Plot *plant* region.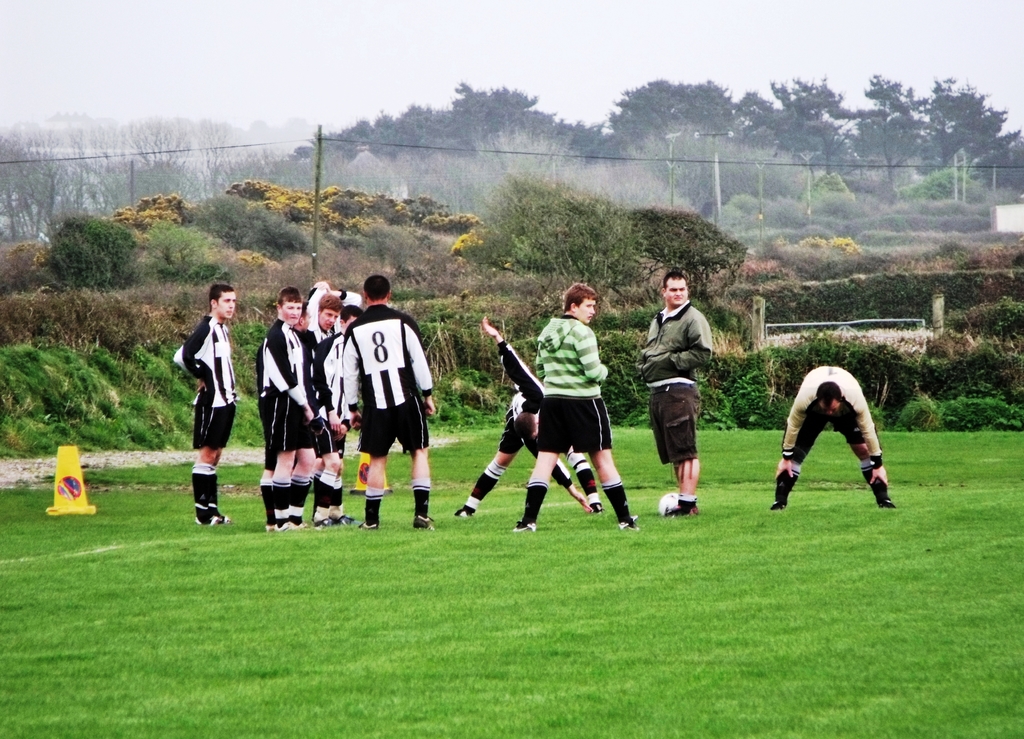
Plotted at BBox(698, 398, 744, 432).
